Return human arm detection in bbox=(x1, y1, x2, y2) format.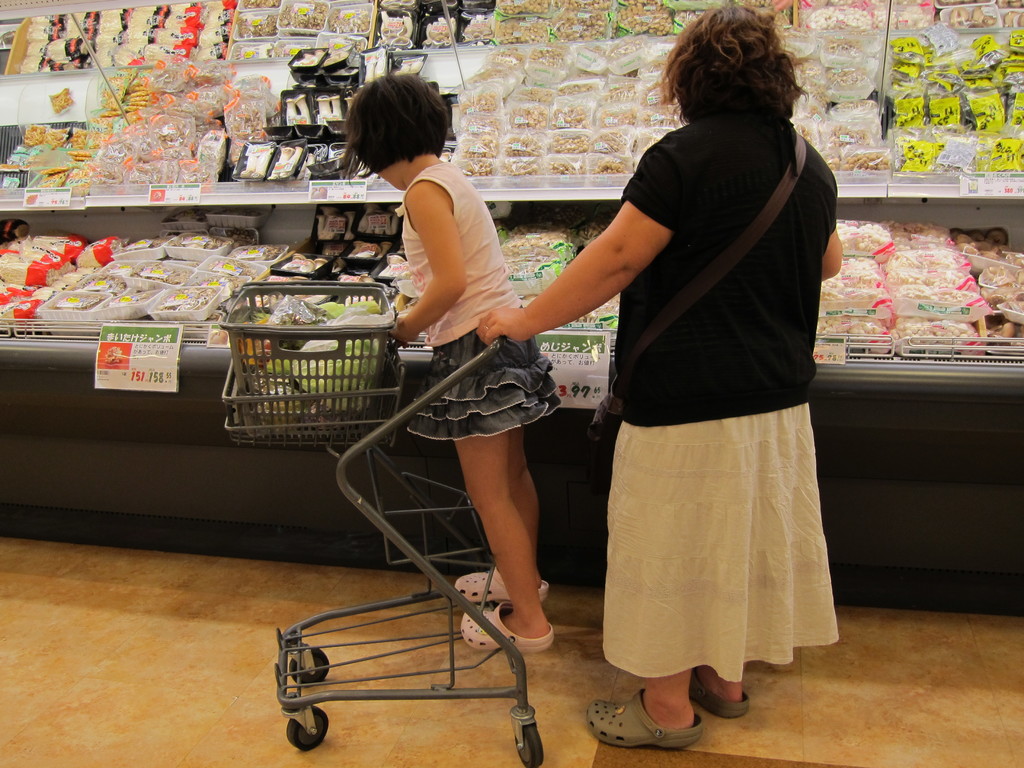
bbox=(813, 227, 845, 280).
